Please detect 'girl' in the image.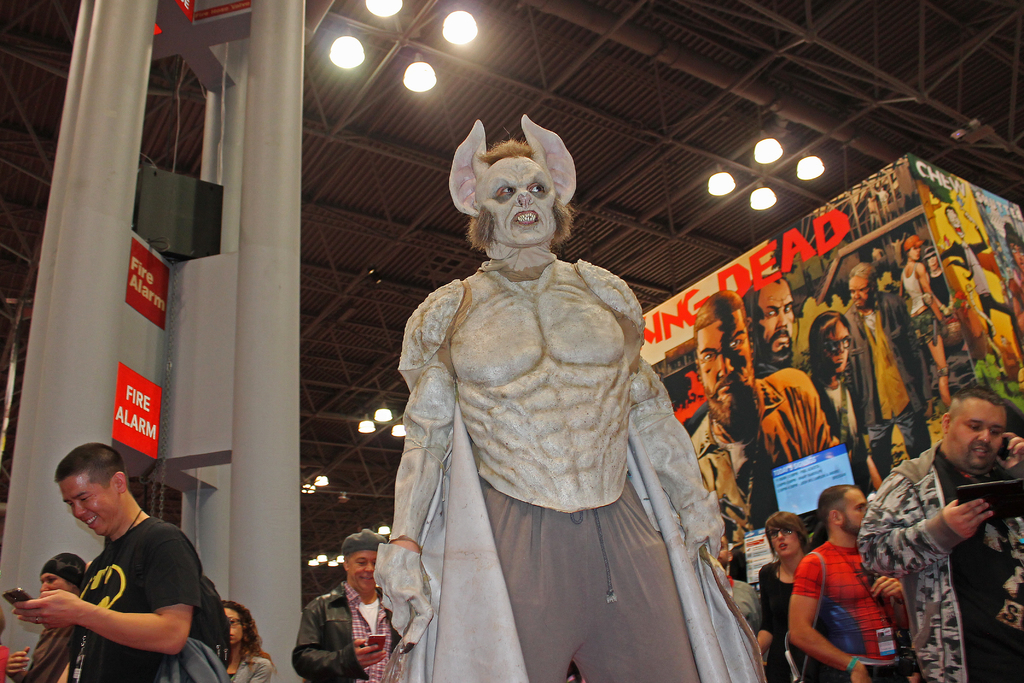
box=[221, 597, 273, 682].
